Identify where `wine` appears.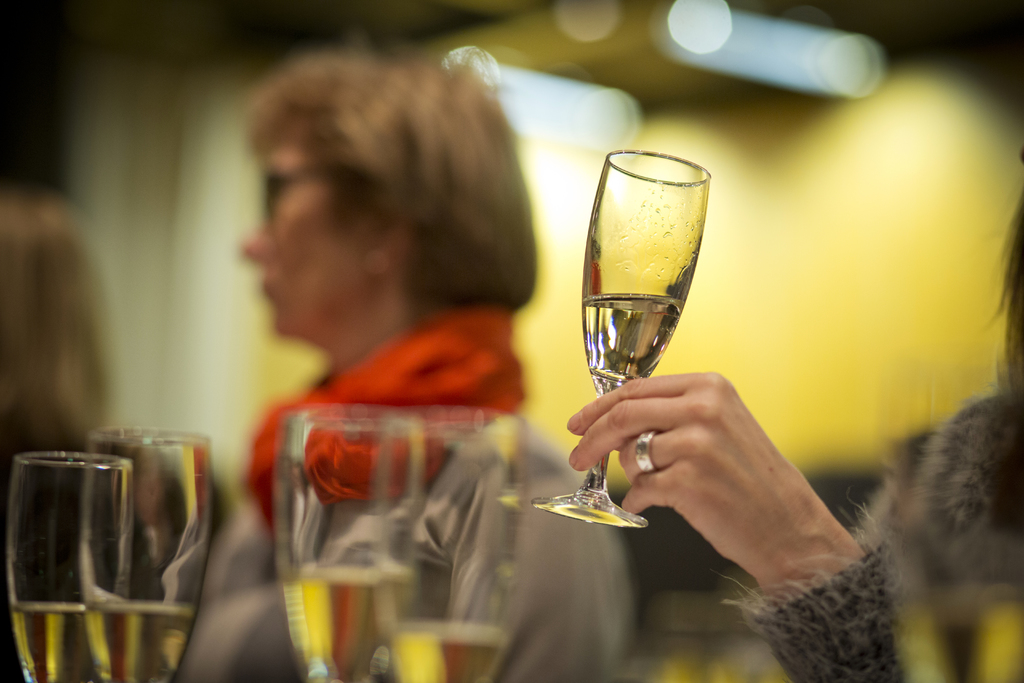
Appears at bbox=[281, 568, 417, 682].
